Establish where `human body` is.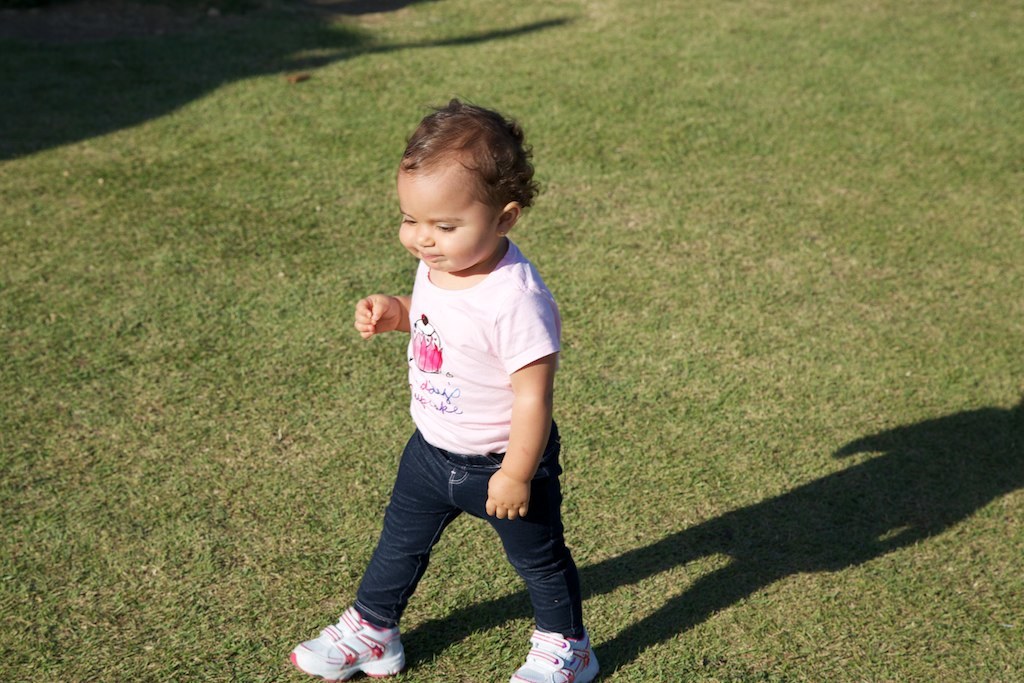
Established at {"left": 337, "top": 126, "right": 576, "bottom": 682}.
